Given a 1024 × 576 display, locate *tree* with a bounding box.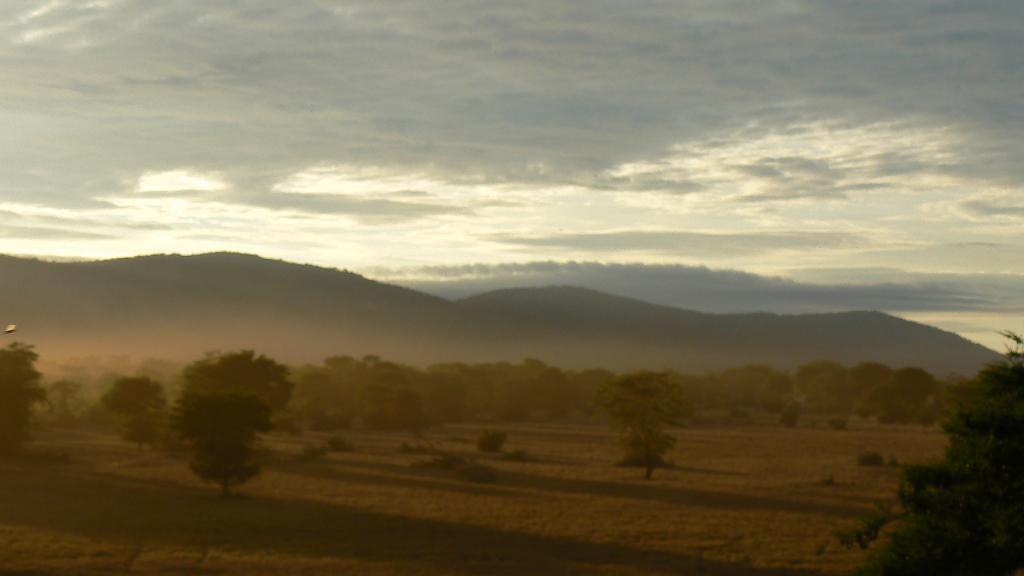
Located: 184, 342, 301, 423.
